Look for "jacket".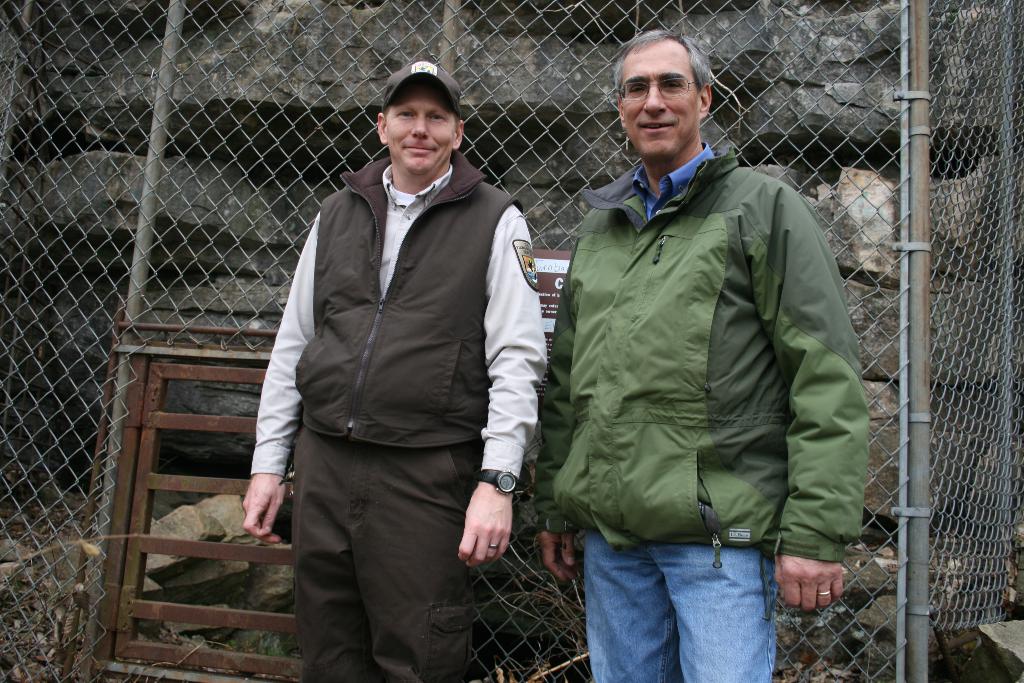
Found: [left=294, top=147, right=527, bottom=450].
